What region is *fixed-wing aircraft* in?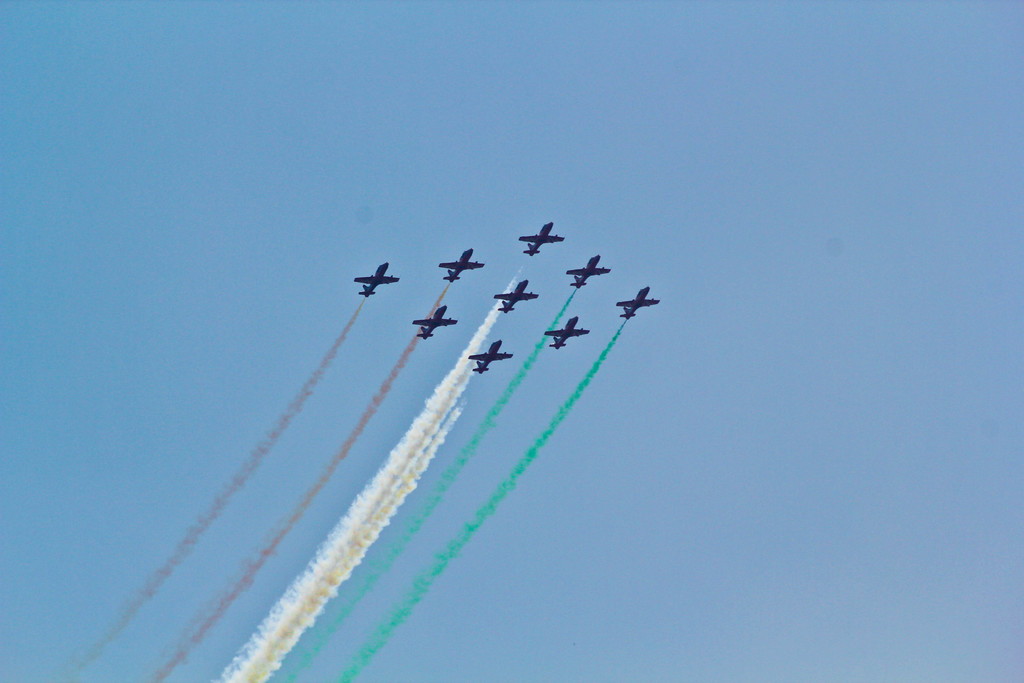
(left=545, top=318, right=588, bottom=349).
